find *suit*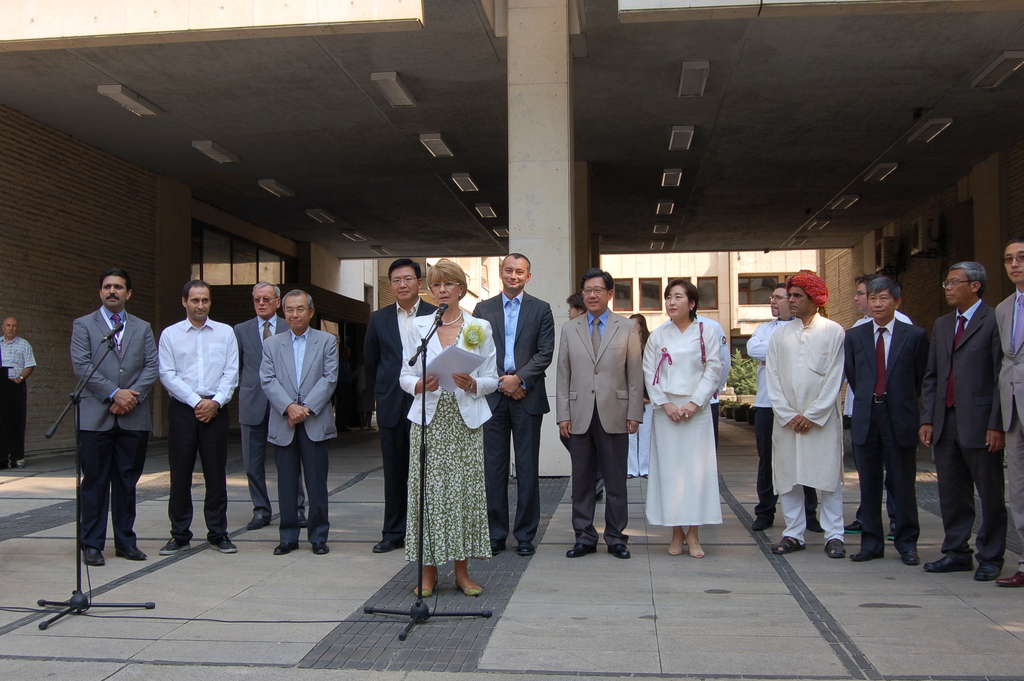
(x1=257, y1=326, x2=343, y2=541)
